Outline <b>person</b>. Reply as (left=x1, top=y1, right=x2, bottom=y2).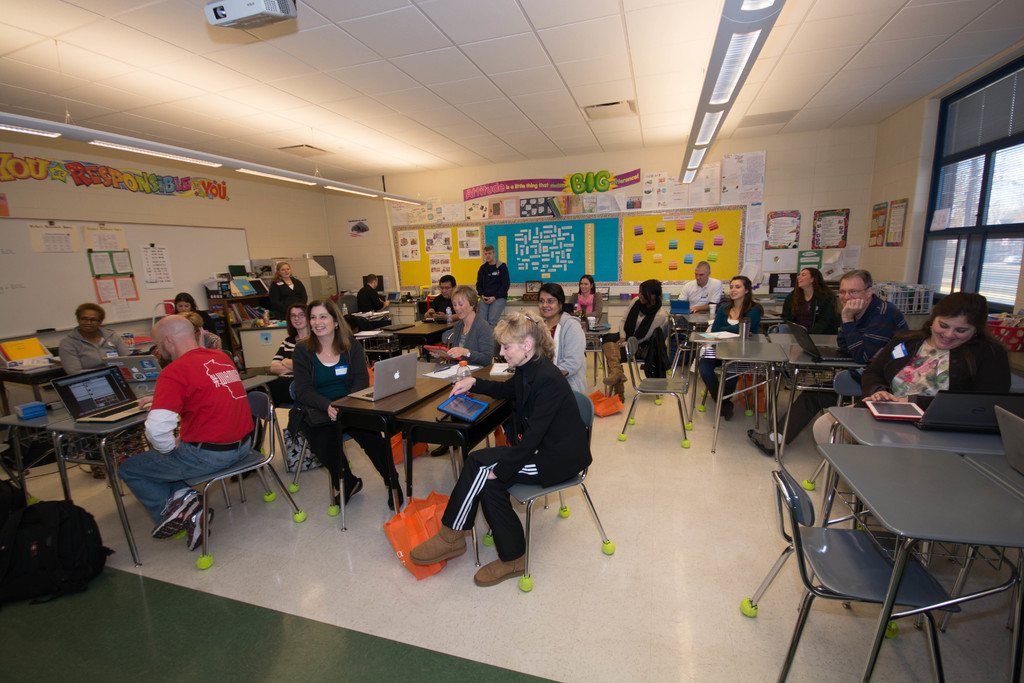
(left=266, top=261, right=307, bottom=322).
